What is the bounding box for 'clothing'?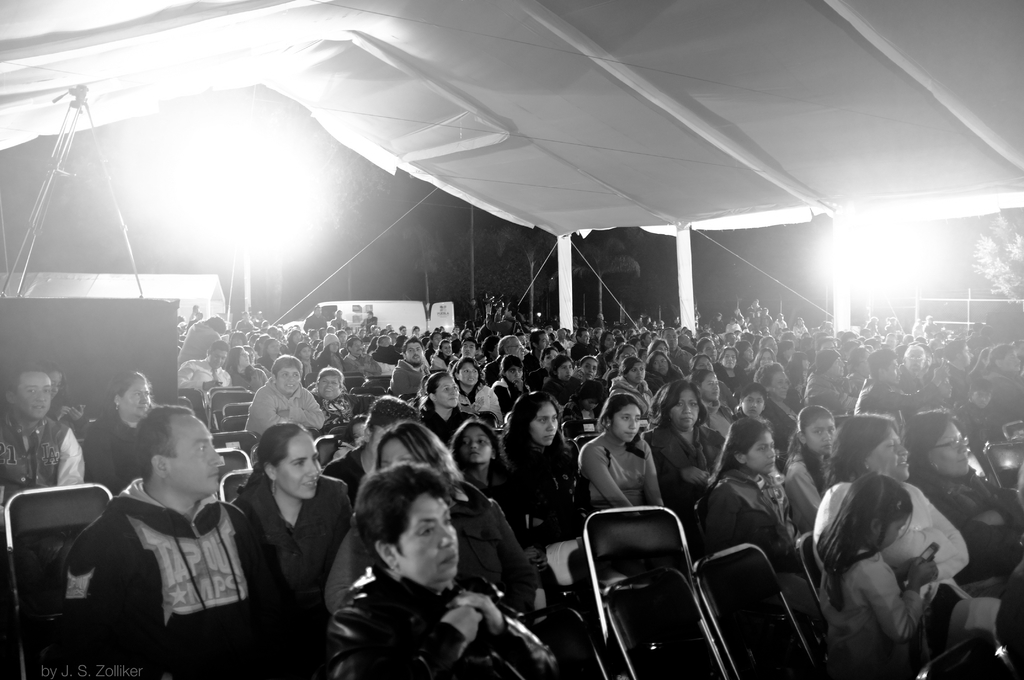
detection(301, 316, 332, 328).
